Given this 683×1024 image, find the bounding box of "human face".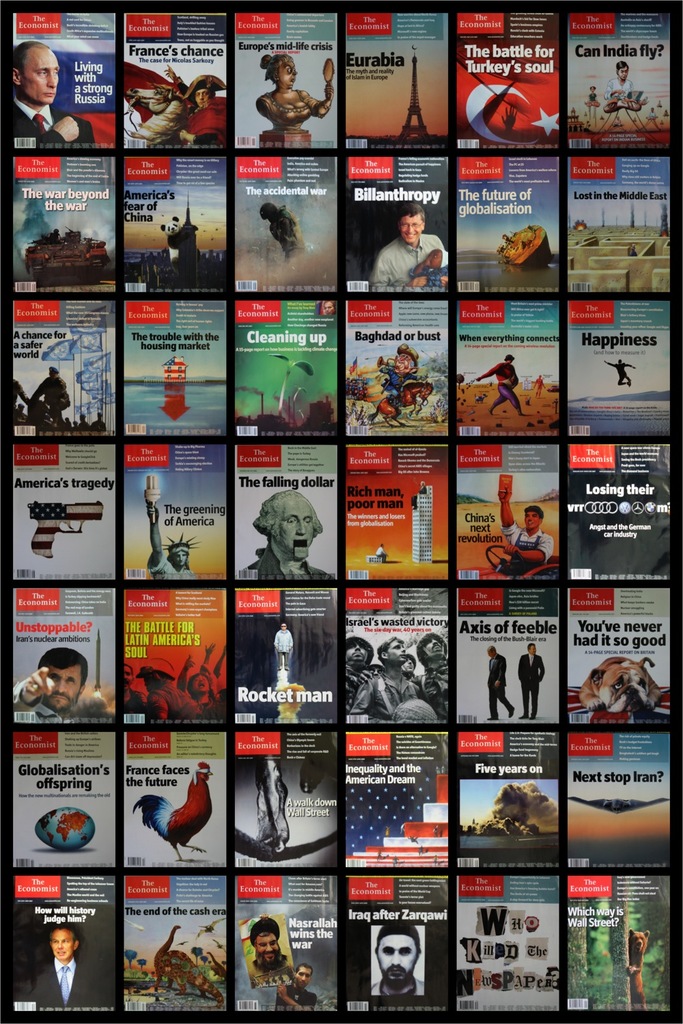
[44, 668, 86, 712].
